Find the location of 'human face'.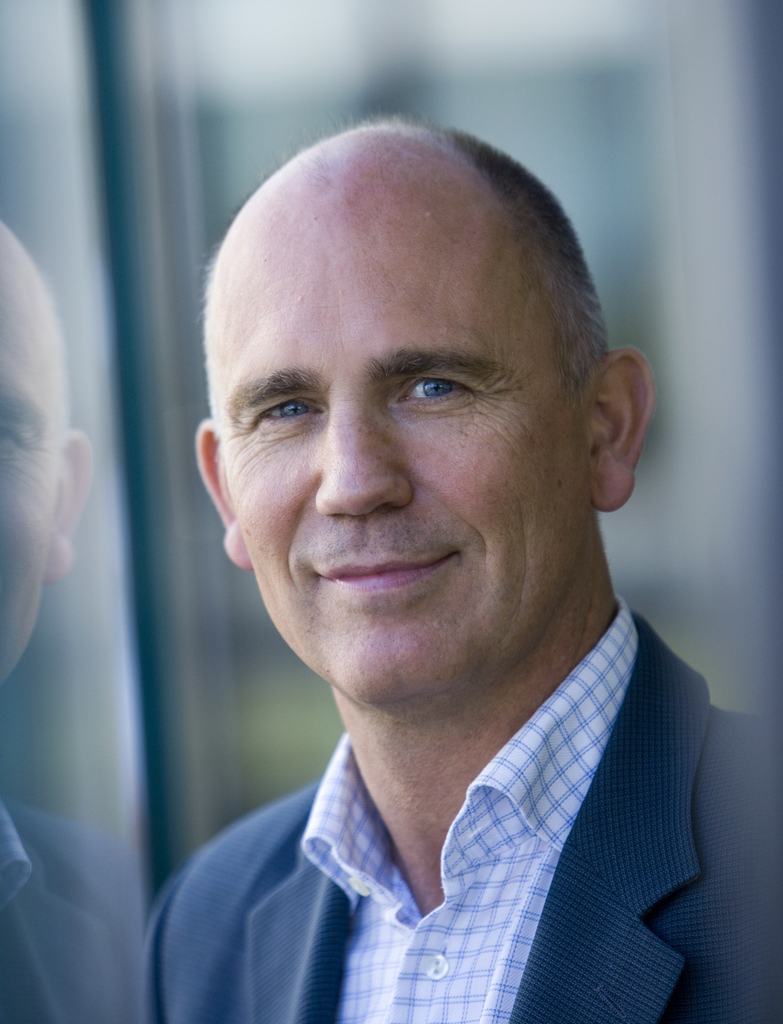
Location: x1=208, y1=199, x2=586, y2=706.
